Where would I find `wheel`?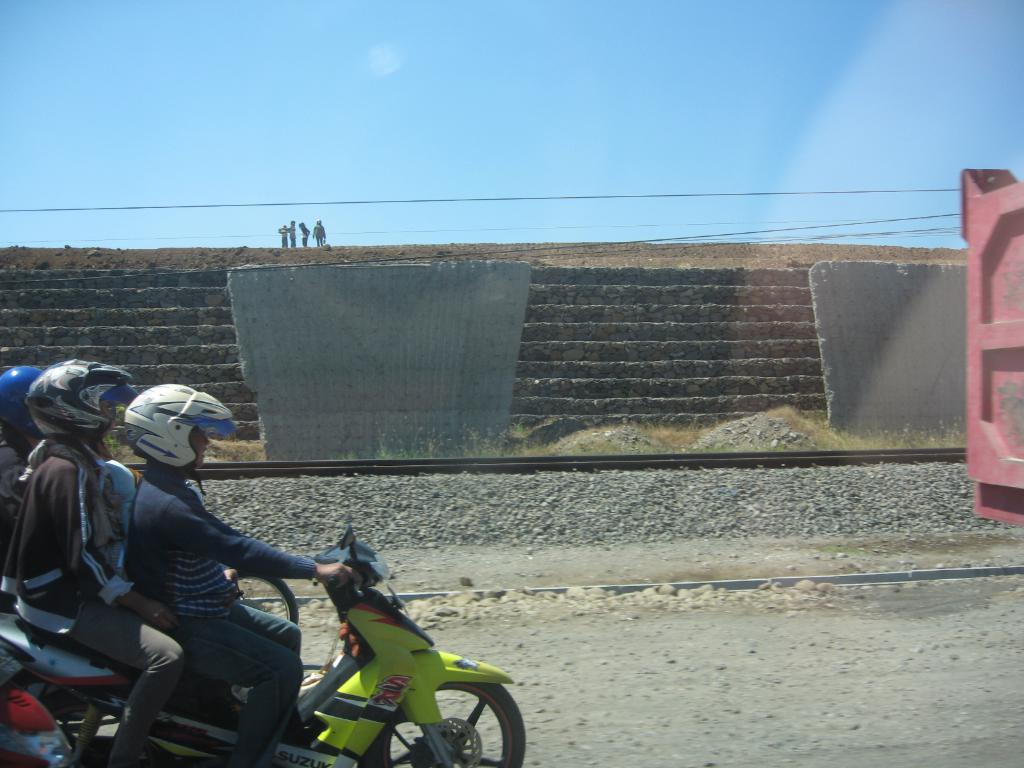
At {"left": 234, "top": 570, "right": 298, "bottom": 623}.
